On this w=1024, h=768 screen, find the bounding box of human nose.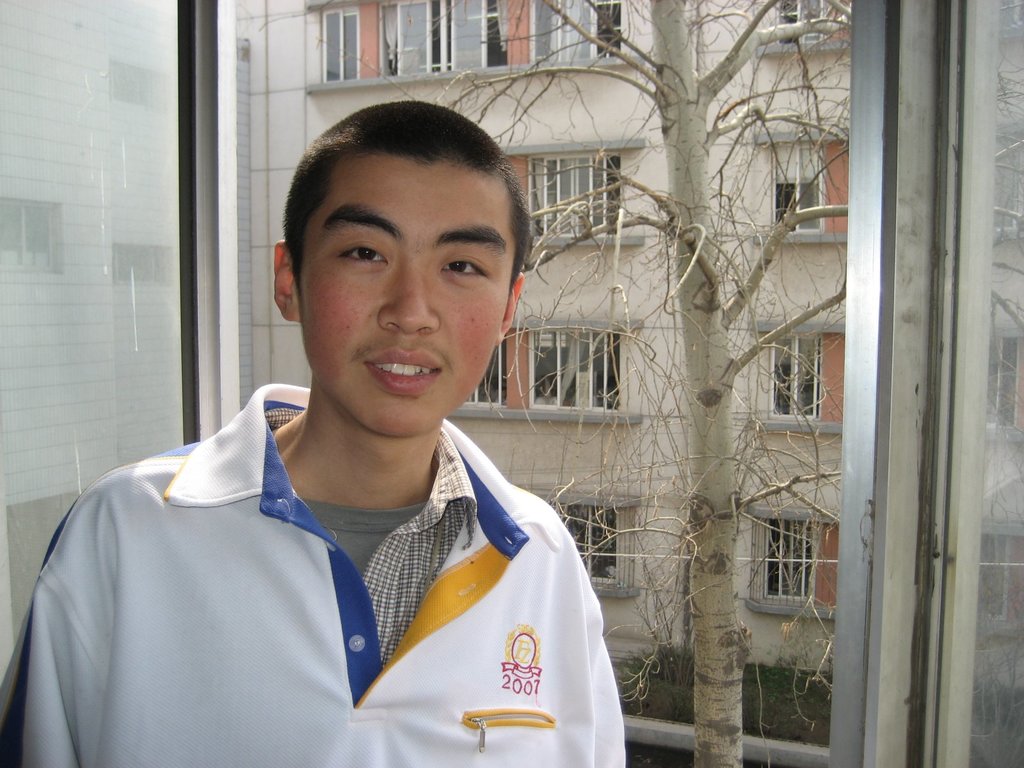
Bounding box: {"x1": 376, "y1": 255, "x2": 438, "y2": 335}.
